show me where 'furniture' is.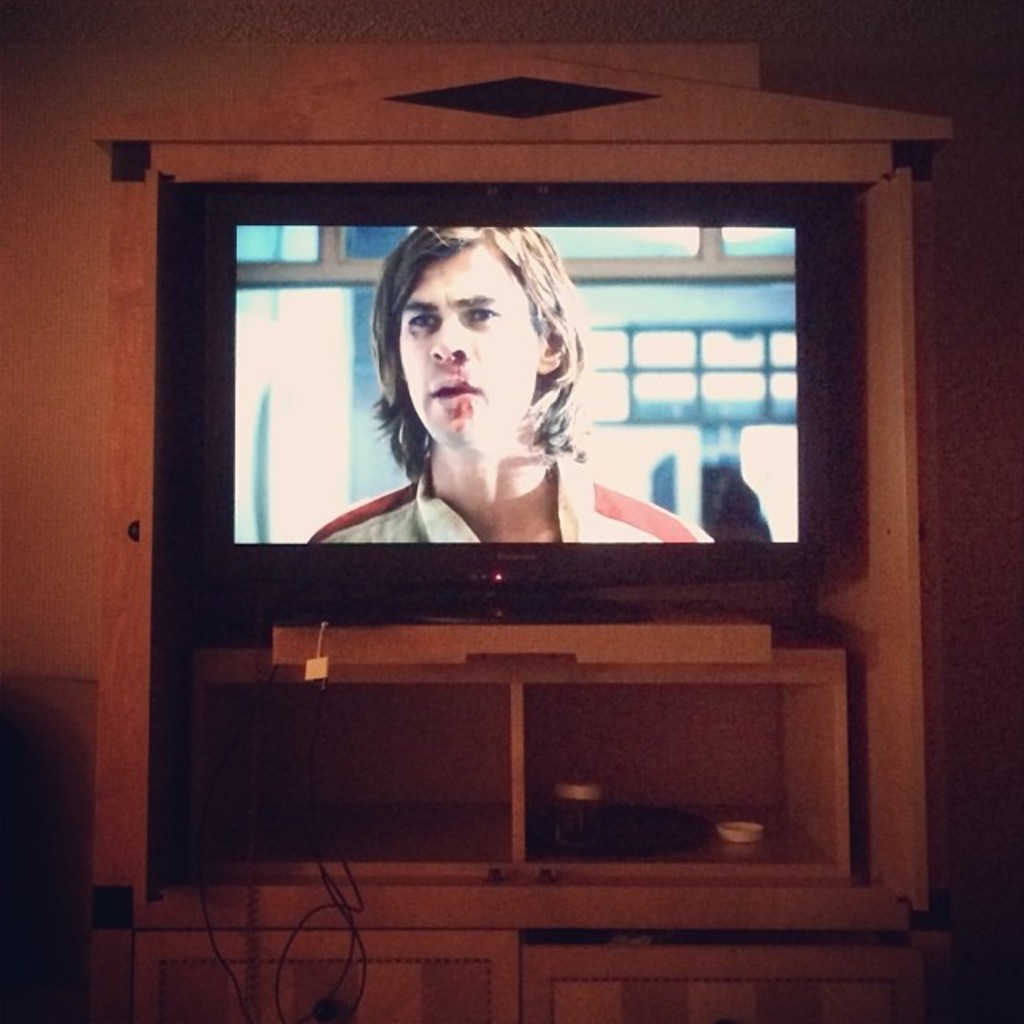
'furniture' is at [88,56,952,1022].
